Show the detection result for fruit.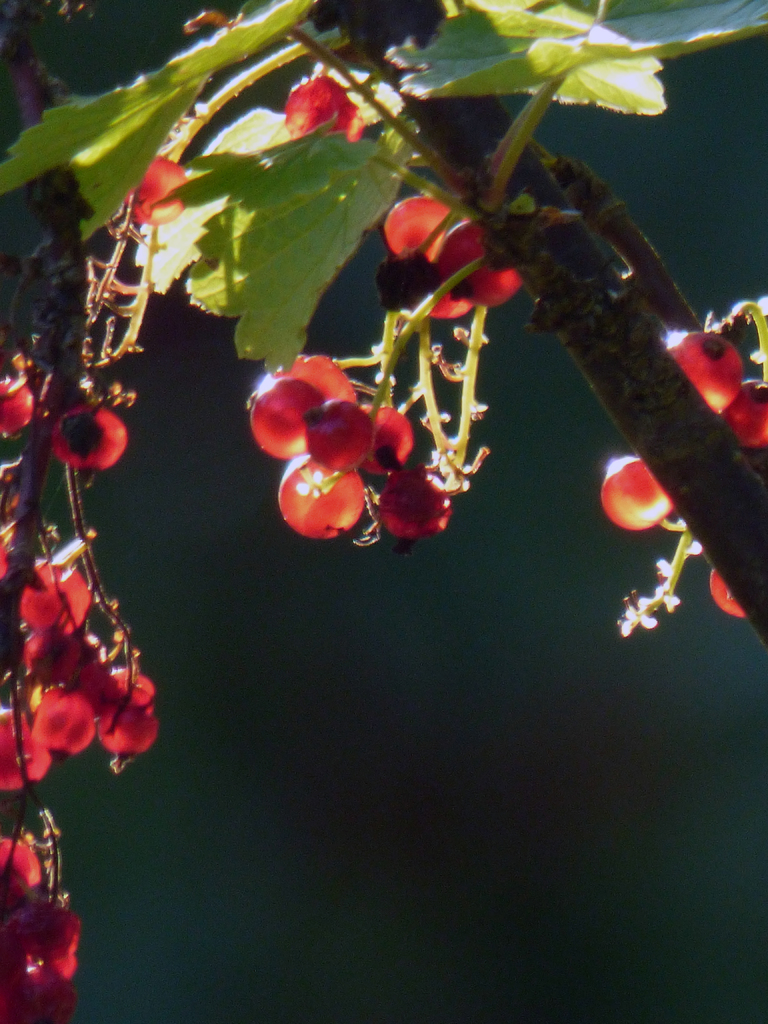
box=[387, 184, 508, 316].
